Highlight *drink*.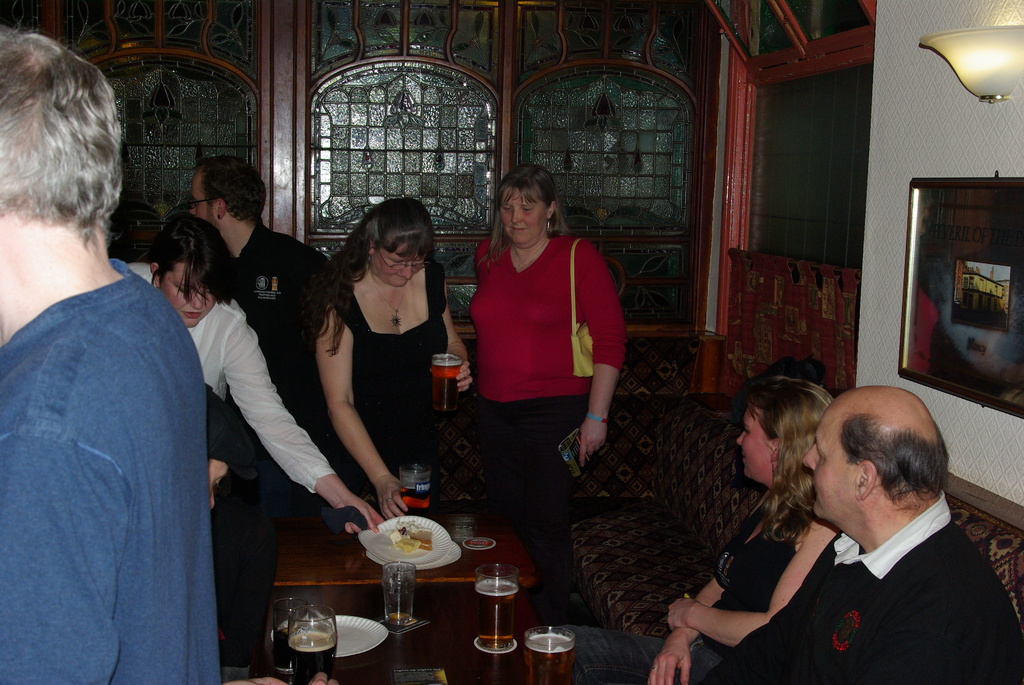
Highlighted region: [left=401, top=480, right=430, bottom=517].
